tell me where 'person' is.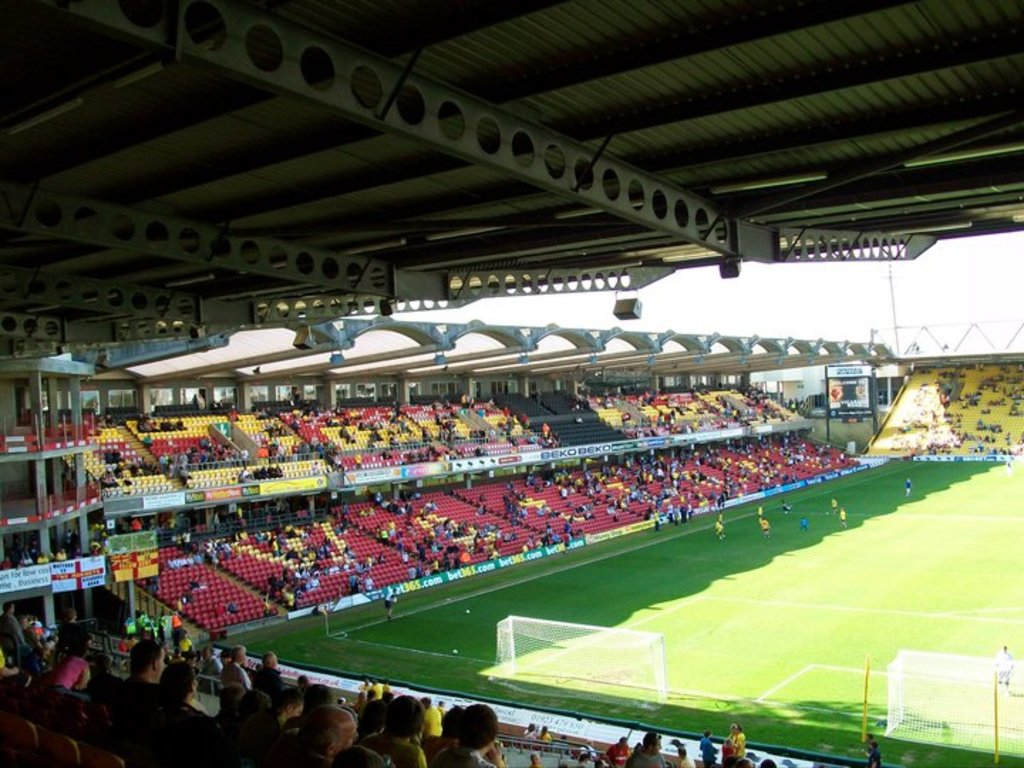
'person' is at {"x1": 862, "y1": 731, "x2": 872, "y2": 765}.
